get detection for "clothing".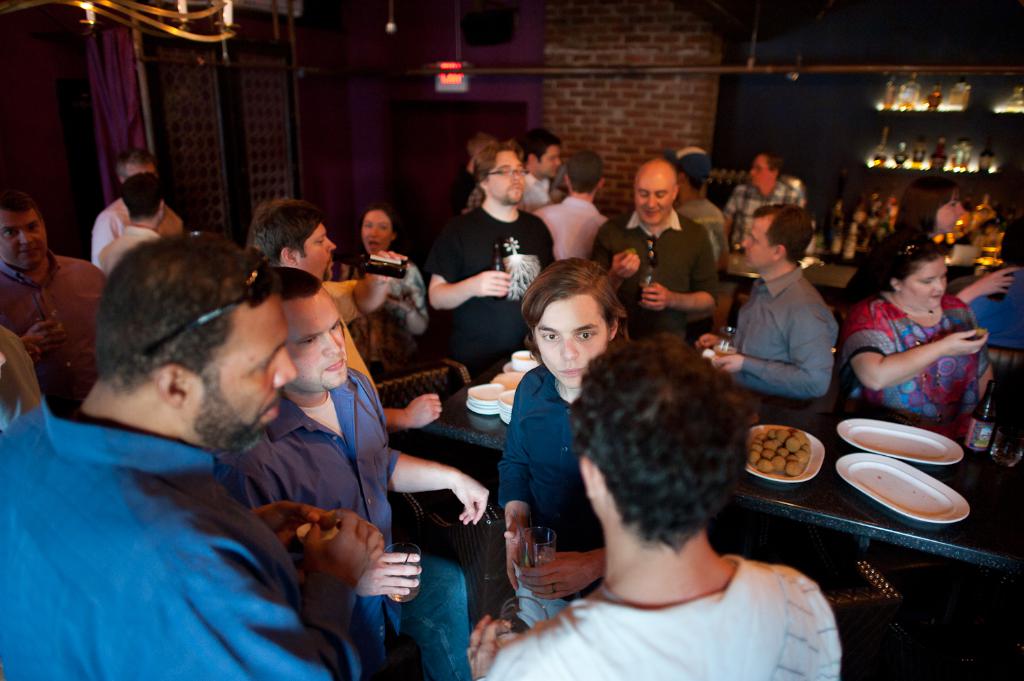
Detection: [543, 190, 608, 244].
